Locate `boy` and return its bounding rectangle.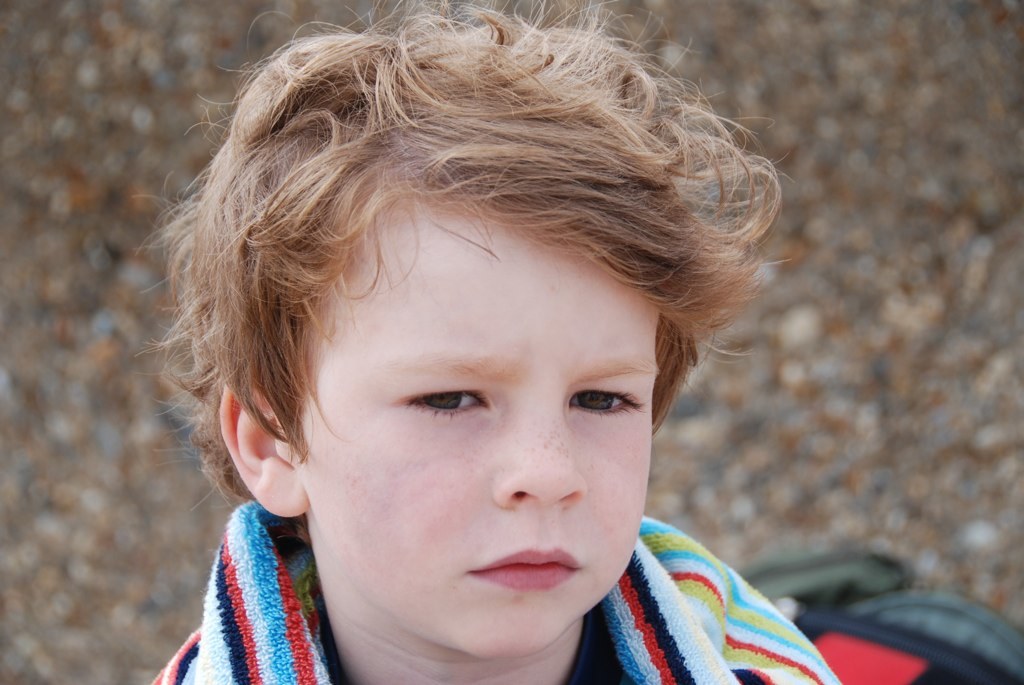
(left=146, top=0, right=847, bottom=684).
